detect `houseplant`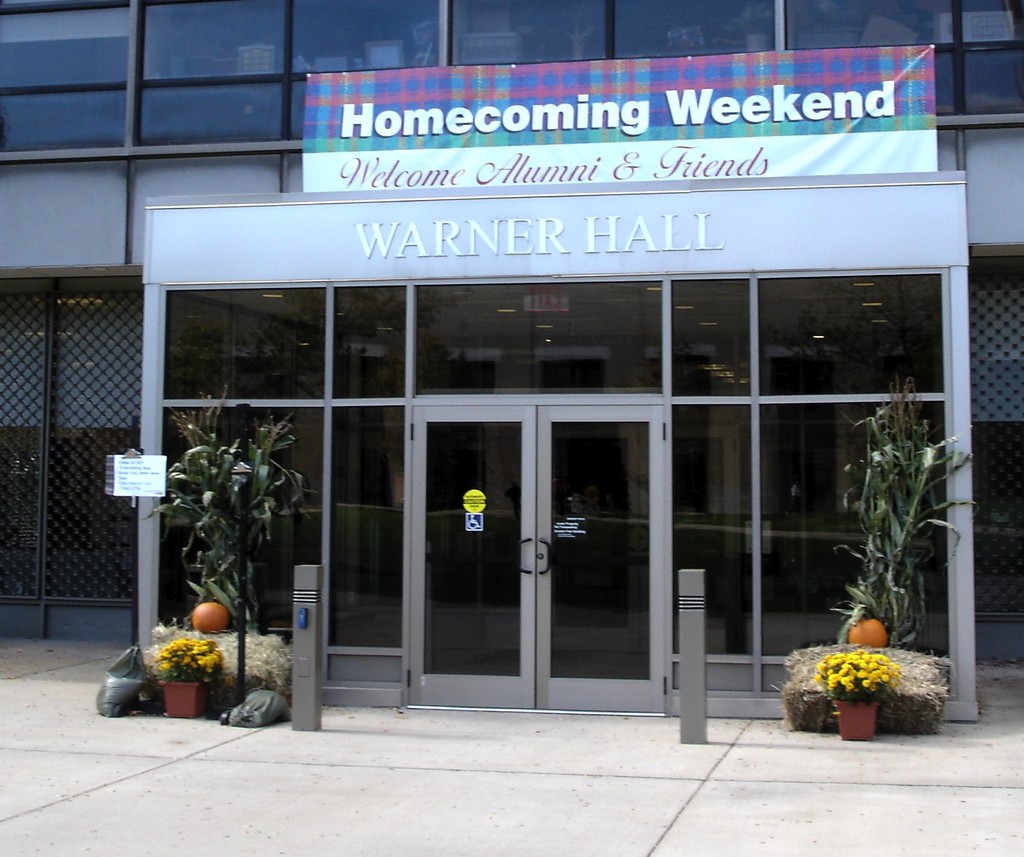
x1=812, y1=649, x2=901, y2=744
